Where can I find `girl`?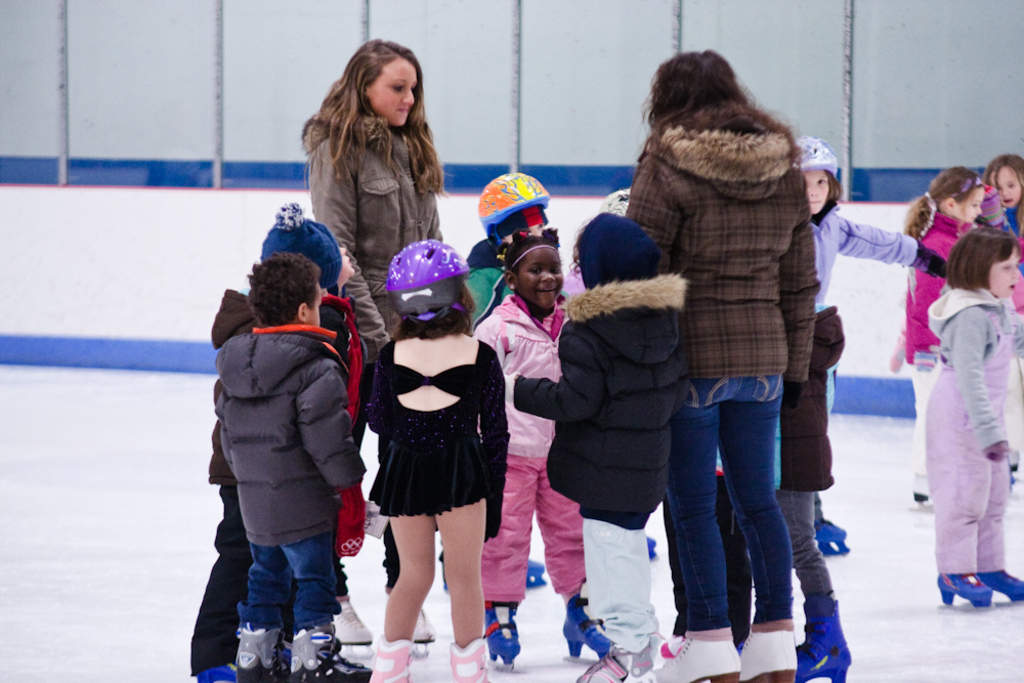
You can find it at left=370, top=244, right=509, bottom=682.
